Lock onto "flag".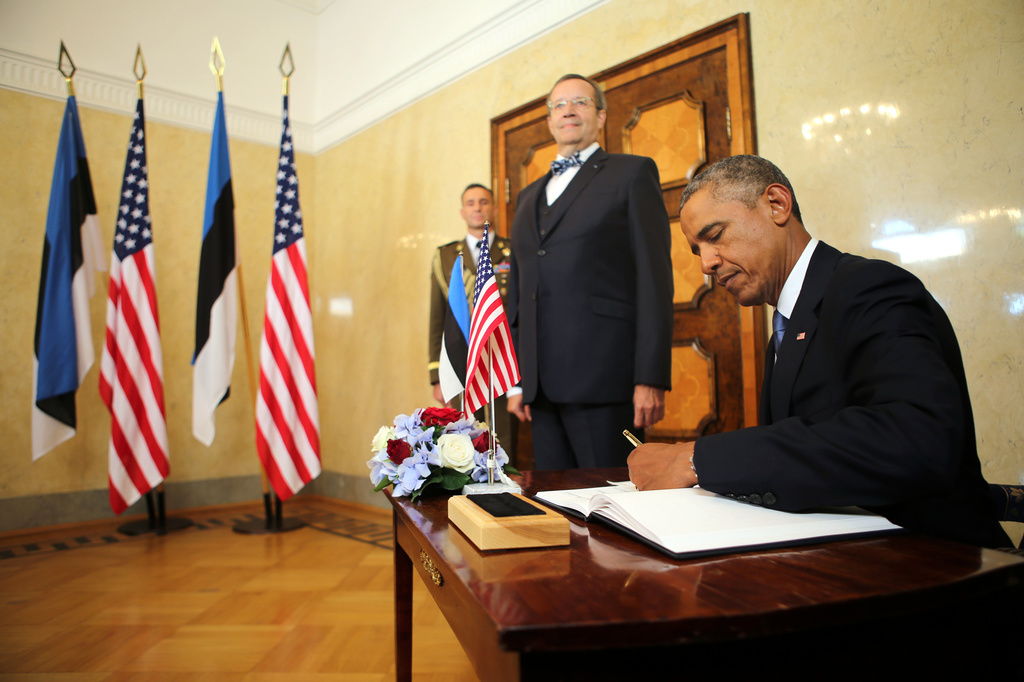
Locked: left=248, top=92, right=322, bottom=507.
